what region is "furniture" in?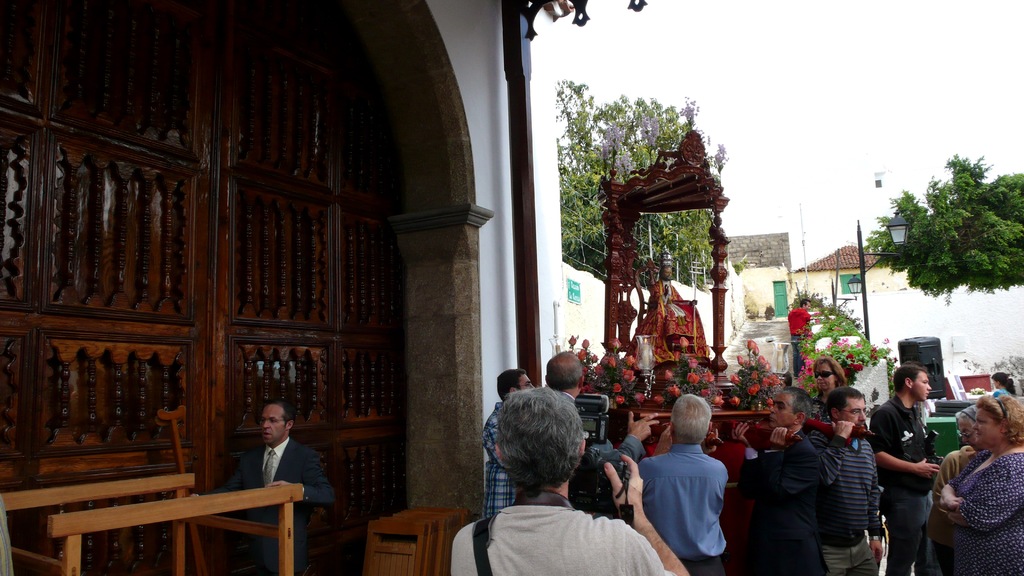
(0, 471, 303, 575).
